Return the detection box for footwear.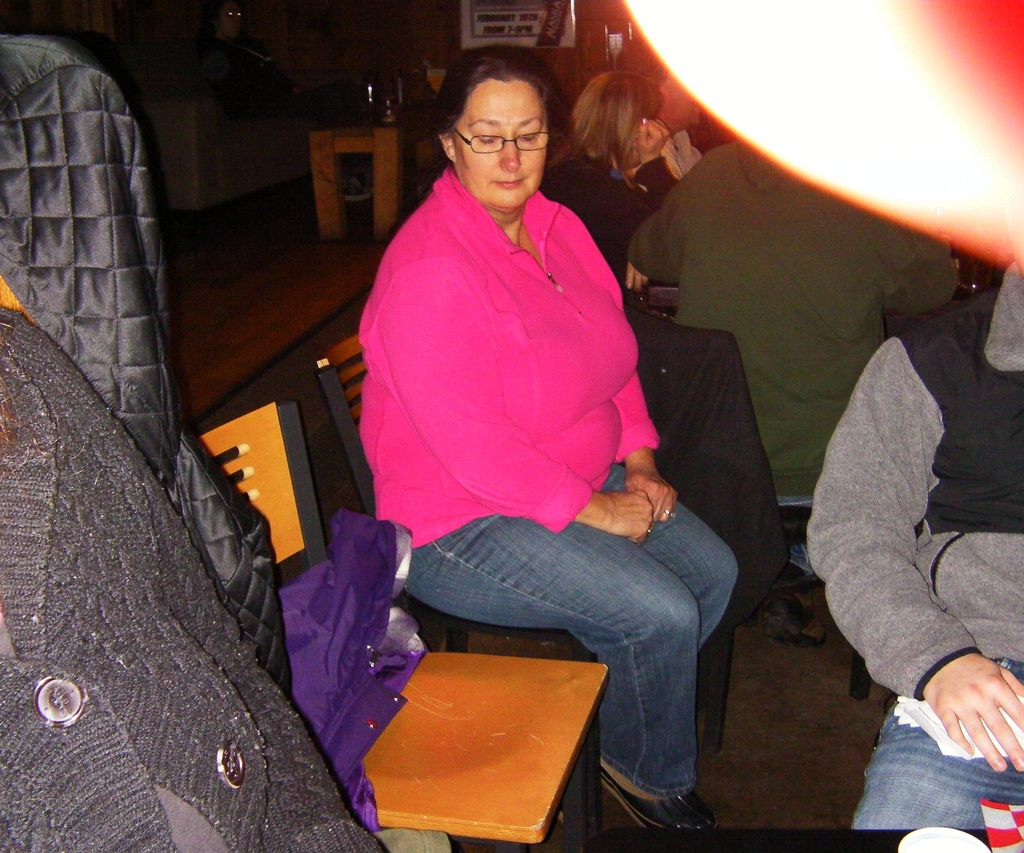
box(598, 766, 723, 838).
